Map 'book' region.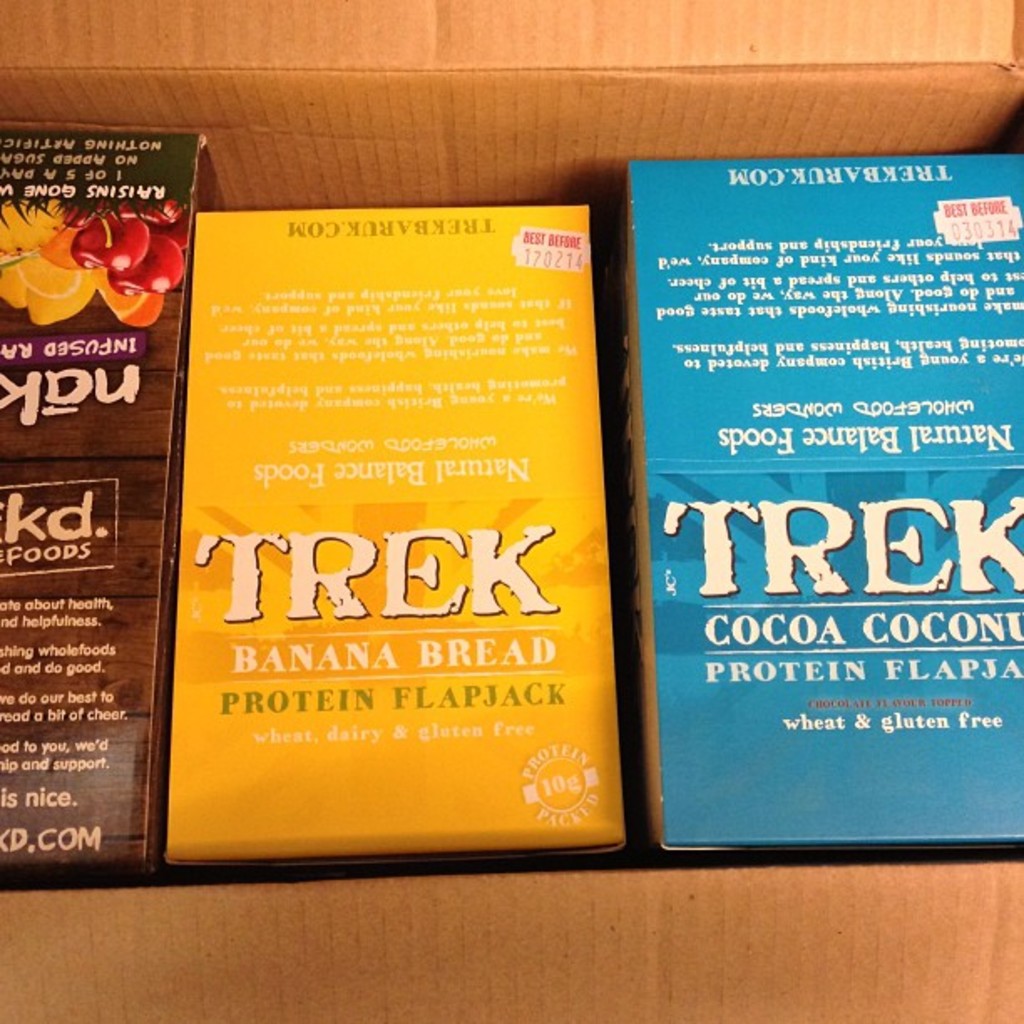
Mapped to 131 177 636 867.
